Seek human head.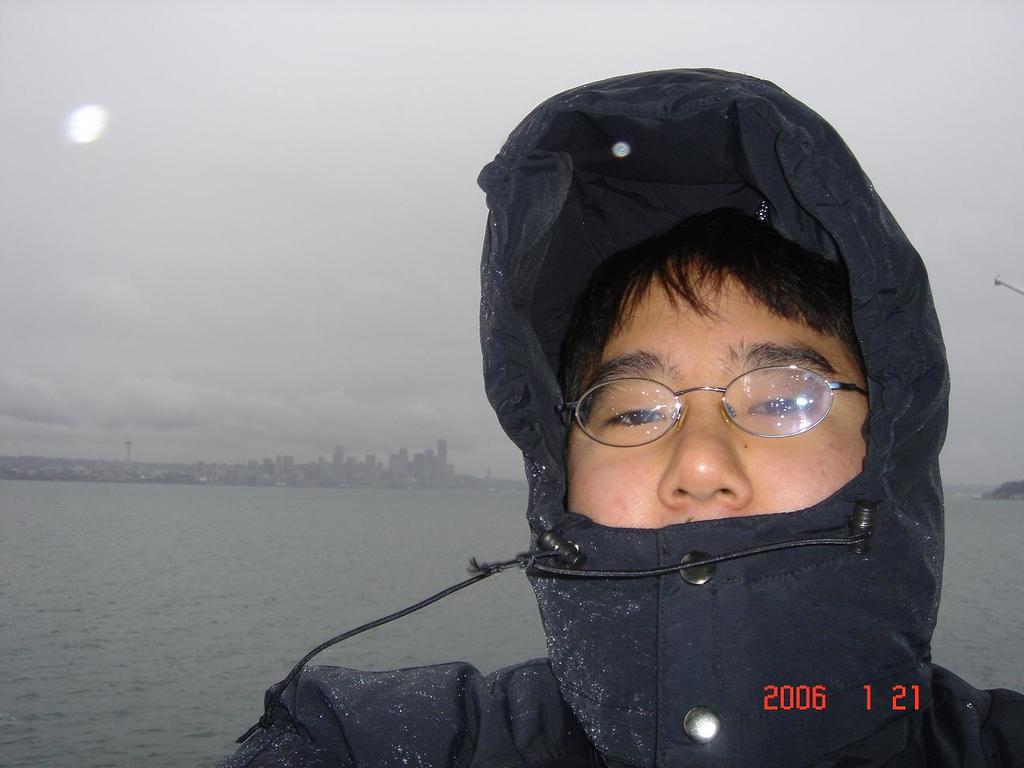
x1=480 y1=60 x2=875 y2=528.
